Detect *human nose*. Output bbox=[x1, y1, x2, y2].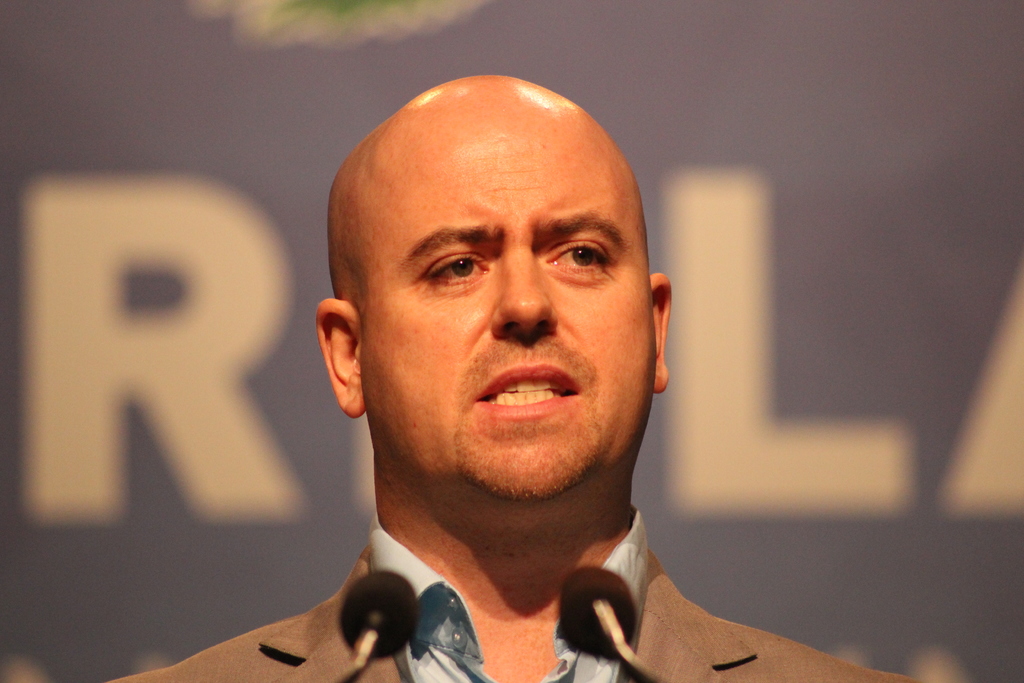
bbox=[484, 252, 557, 345].
